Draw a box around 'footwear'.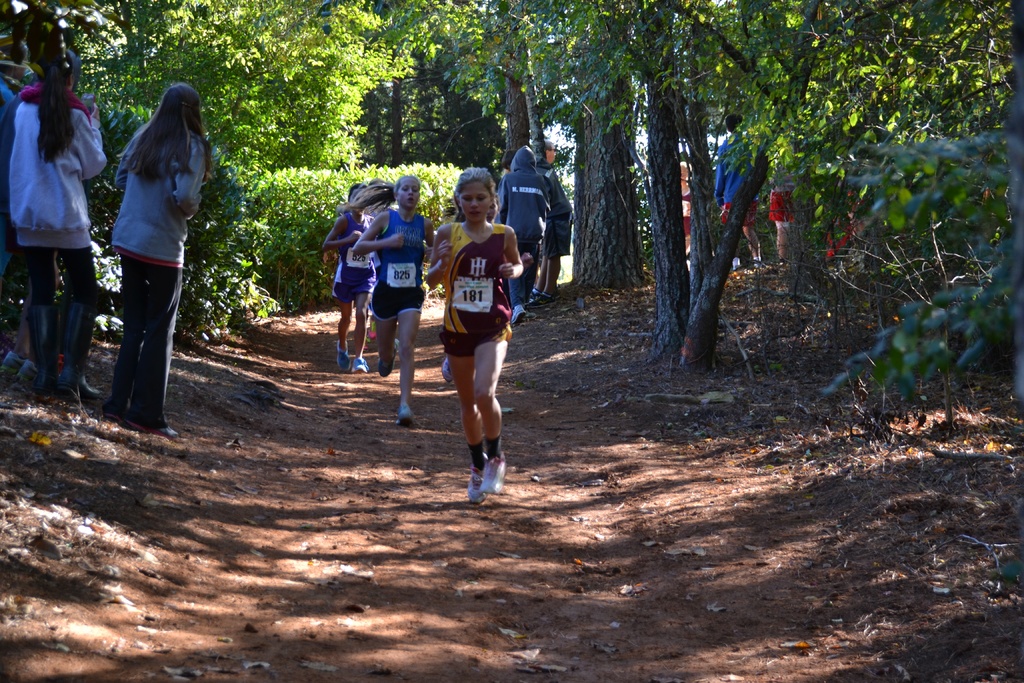
l=510, t=304, r=527, b=329.
